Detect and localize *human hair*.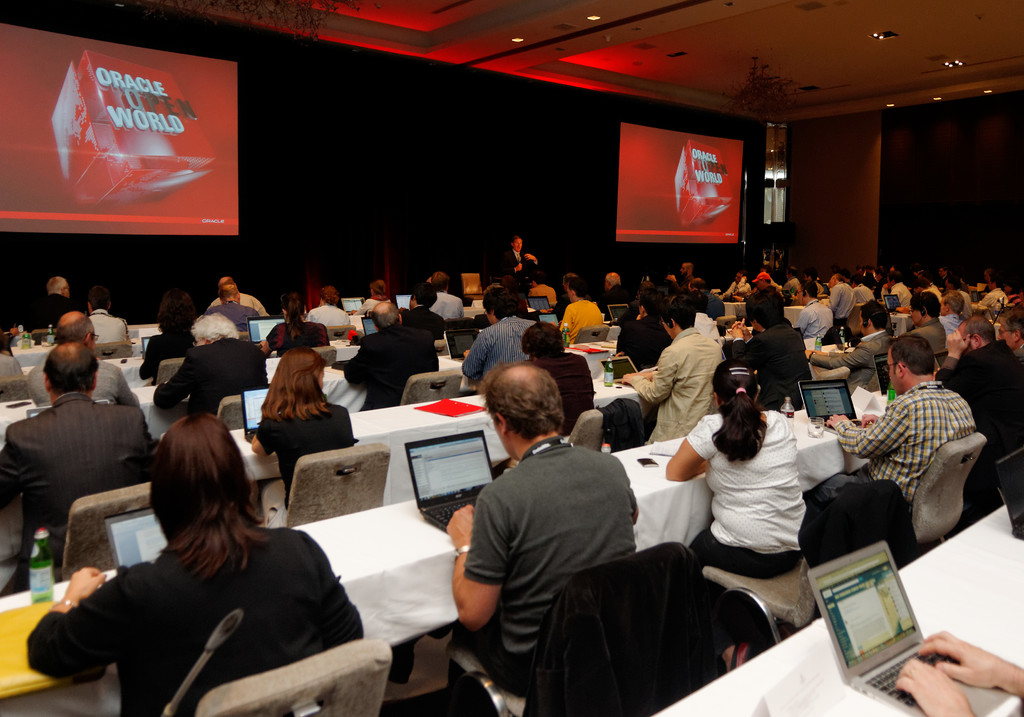
Localized at bbox(259, 345, 332, 421).
